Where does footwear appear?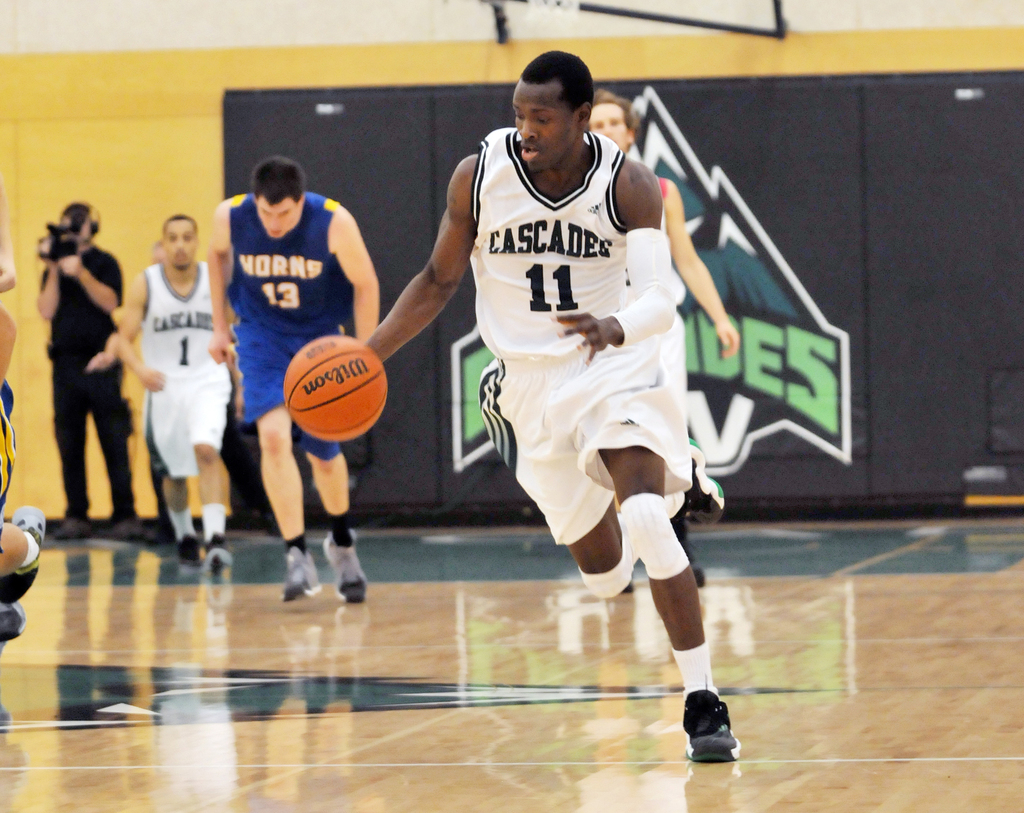
Appears at x1=0 y1=510 x2=39 y2=606.
